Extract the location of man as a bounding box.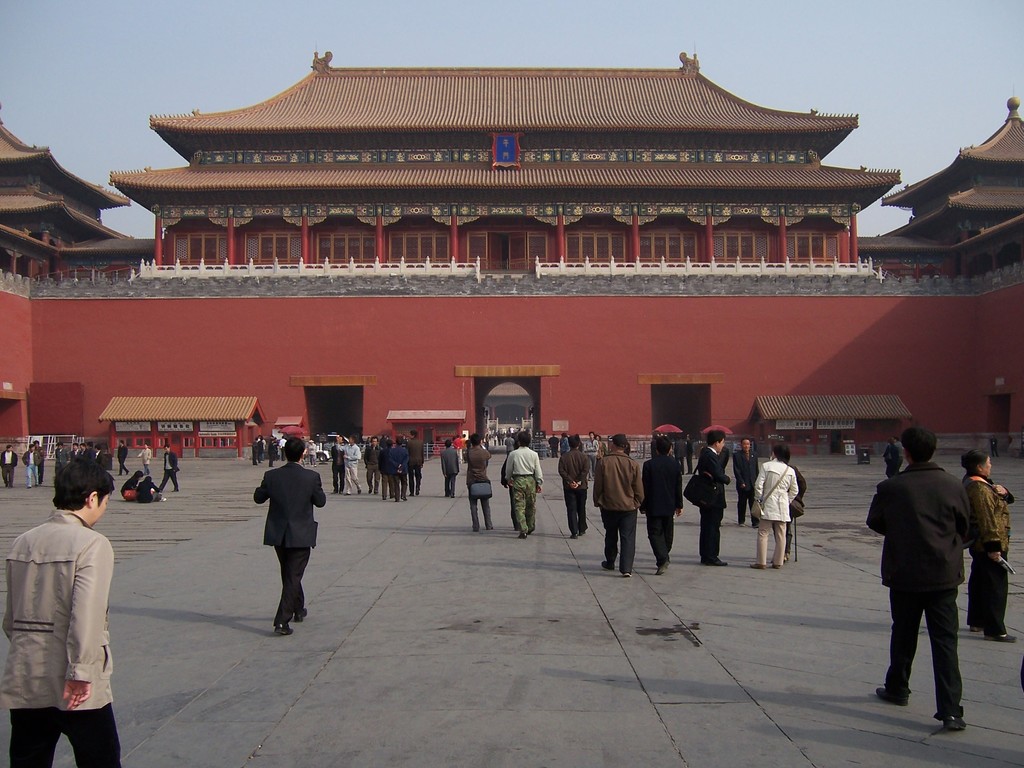
[503,436,540,540].
